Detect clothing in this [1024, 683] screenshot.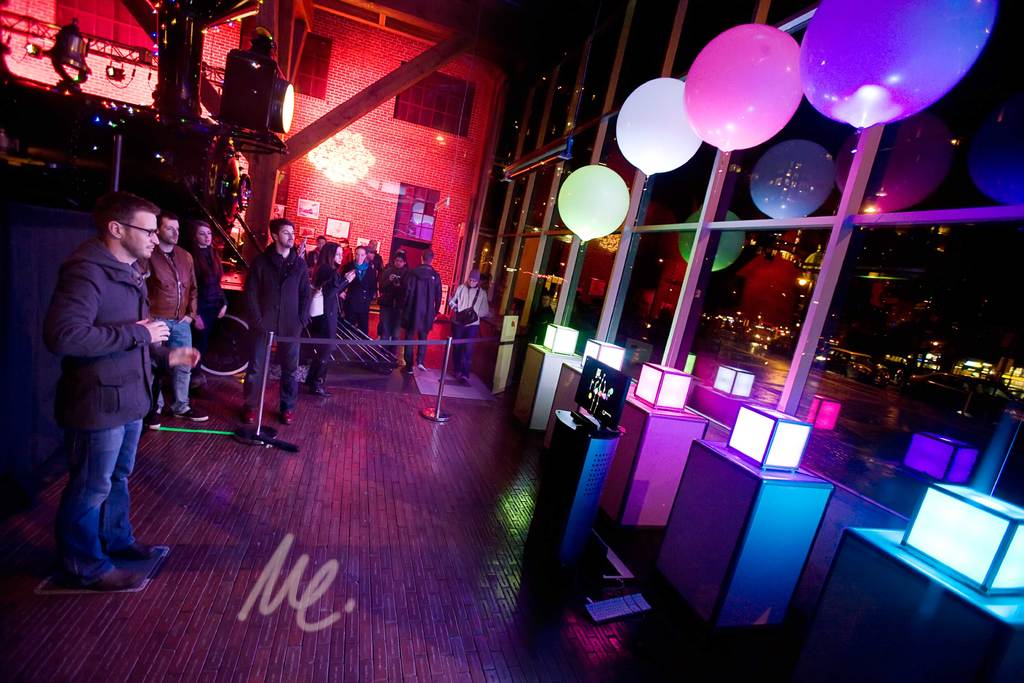
Detection: <box>240,240,315,405</box>.
